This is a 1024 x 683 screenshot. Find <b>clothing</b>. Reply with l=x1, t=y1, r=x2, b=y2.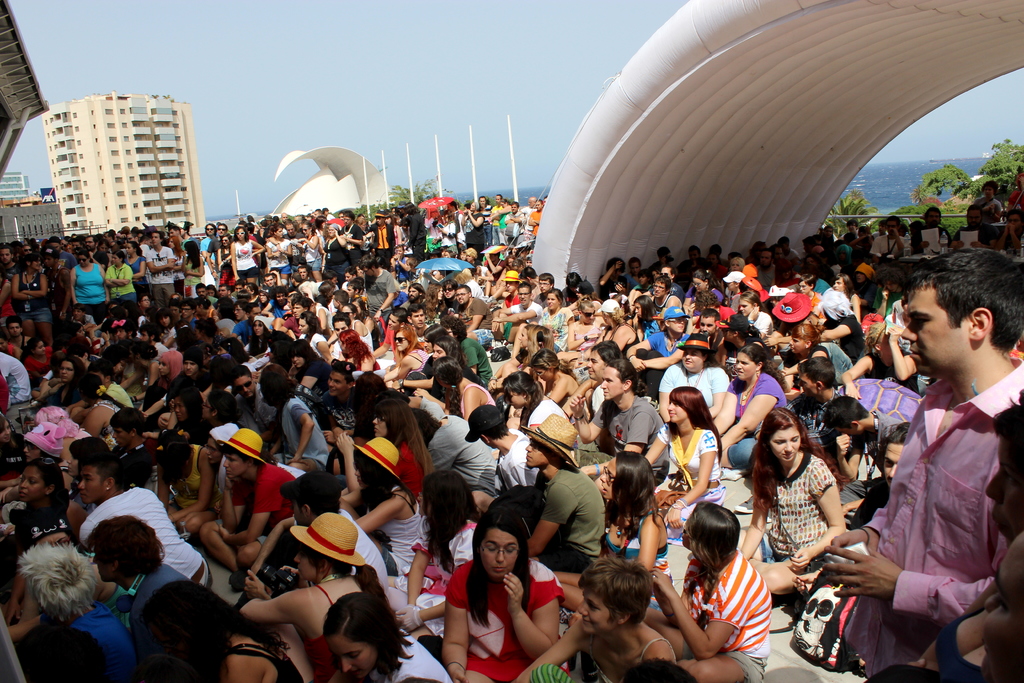
l=522, t=390, r=580, b=465.
